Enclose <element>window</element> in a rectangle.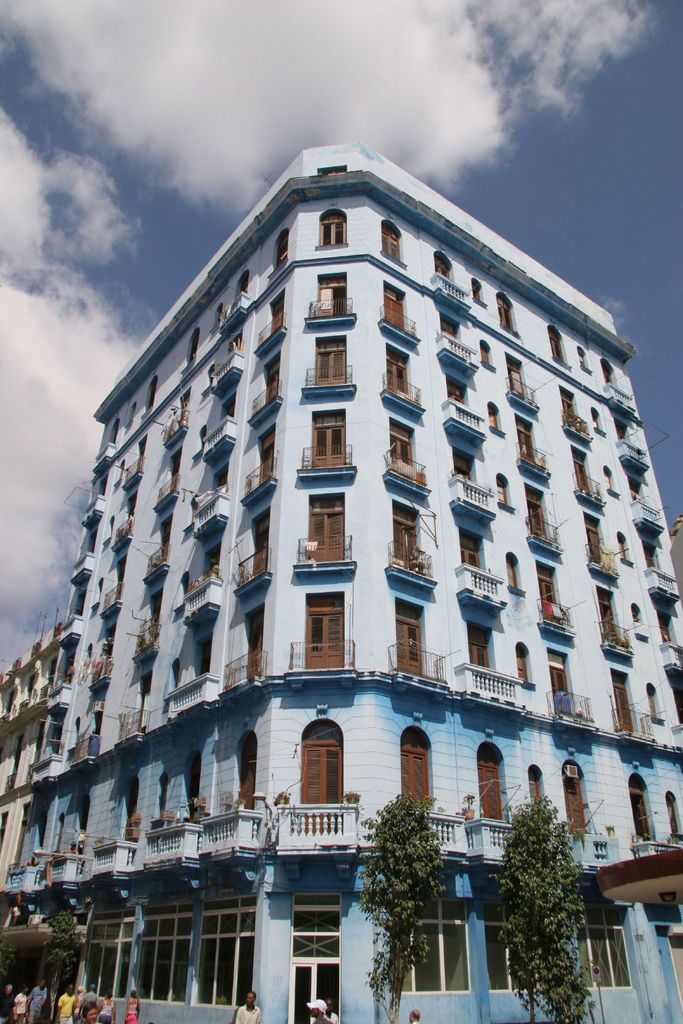
<region>272, 232, 288, 273</region>.
